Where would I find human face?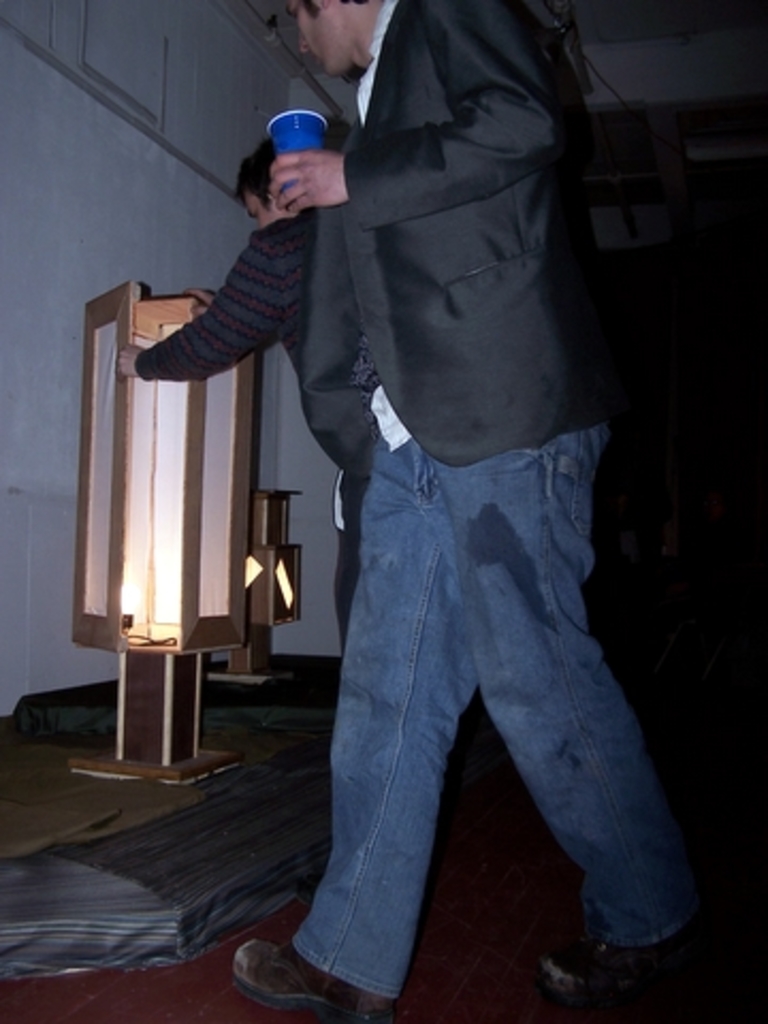
At {"x1": 284, "y1": 4, "x2": 356, "y2": 81}.
